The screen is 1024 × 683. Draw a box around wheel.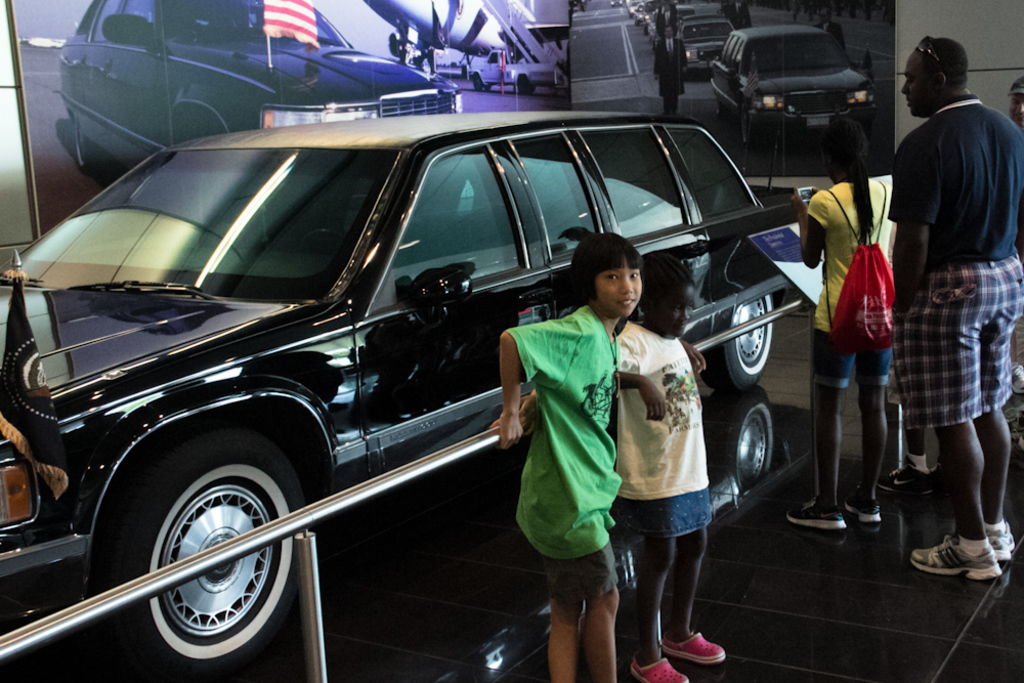
517:77:528:97.
